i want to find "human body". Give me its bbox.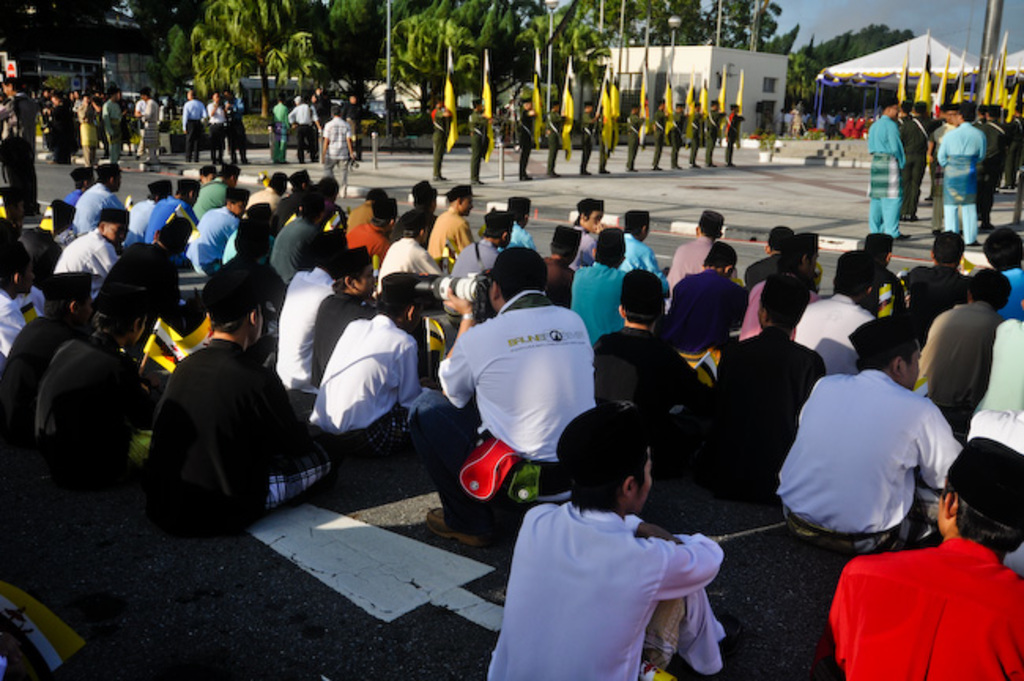
[219, 84, 247, 161].
